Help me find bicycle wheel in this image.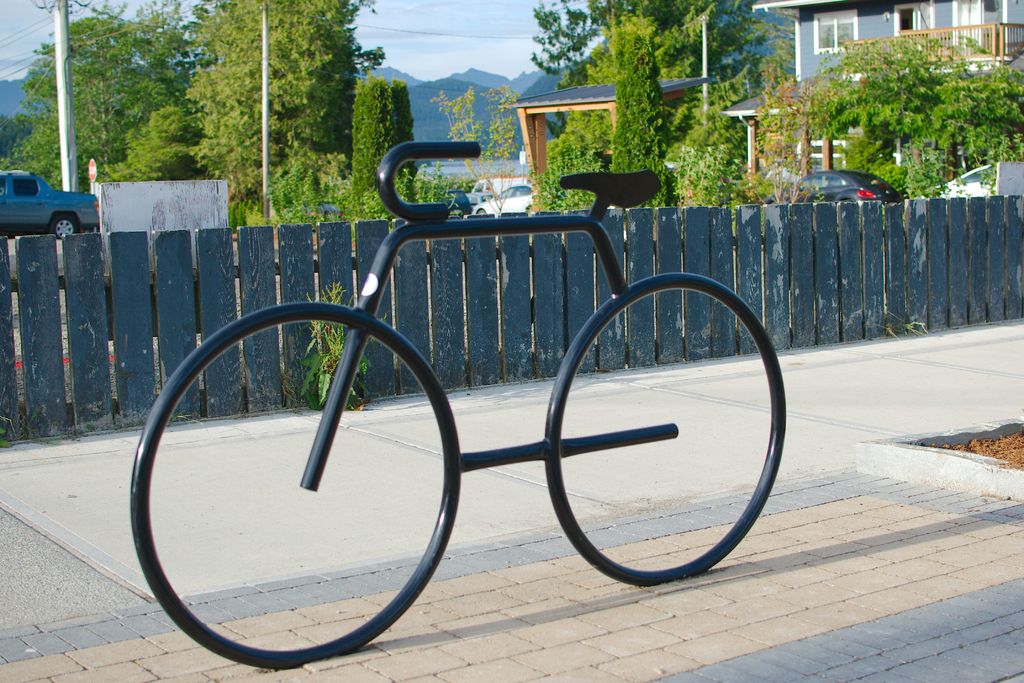
Found it: left=545, top=272, right=784, bottom=586.
